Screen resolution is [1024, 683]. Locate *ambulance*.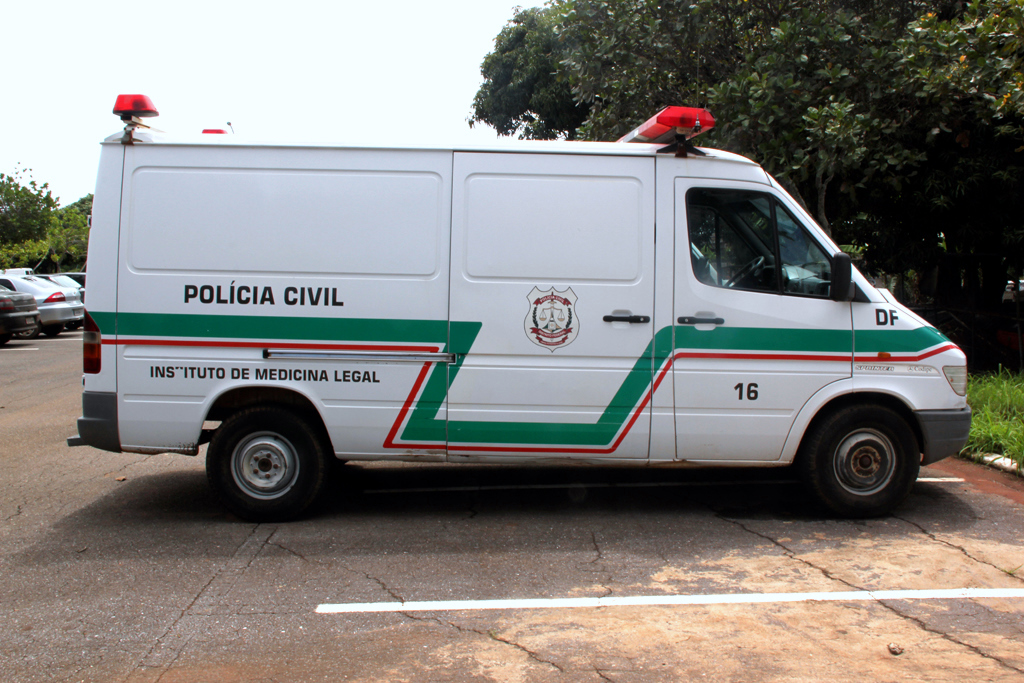
select_region(66, 91, 982, 514).
